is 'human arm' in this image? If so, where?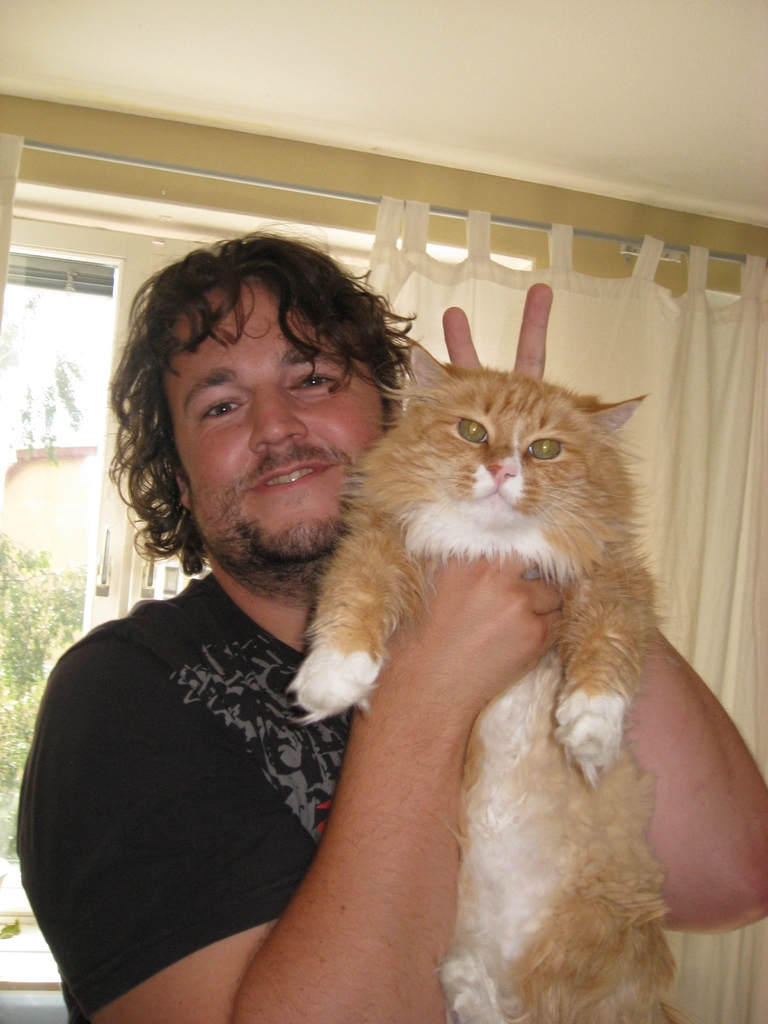
Yes, at box=[385, 288, 767, 940].
